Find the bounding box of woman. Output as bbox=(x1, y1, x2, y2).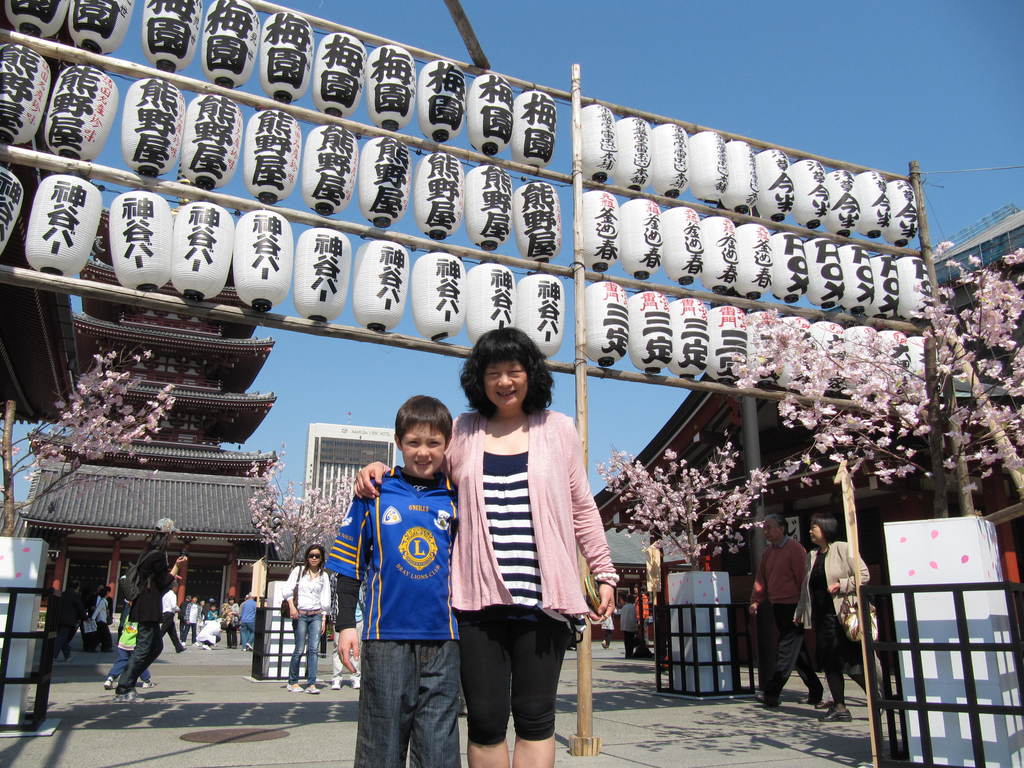
bbox=(349, 328, 622, 767).
